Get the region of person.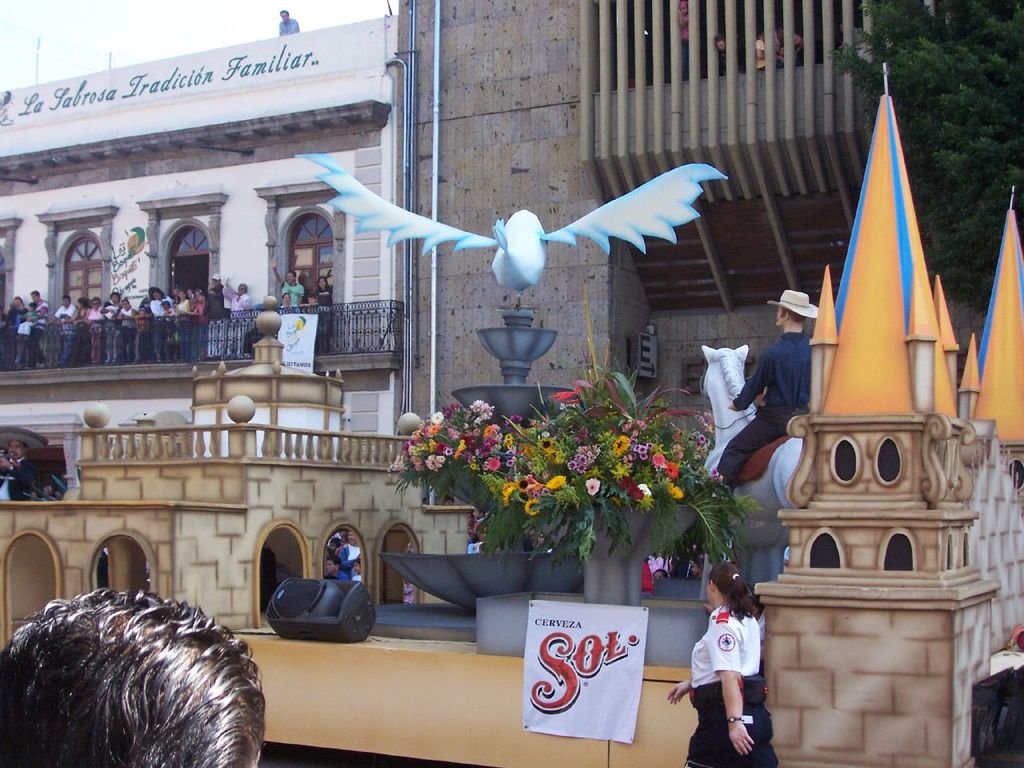
(0,586,269,767).
